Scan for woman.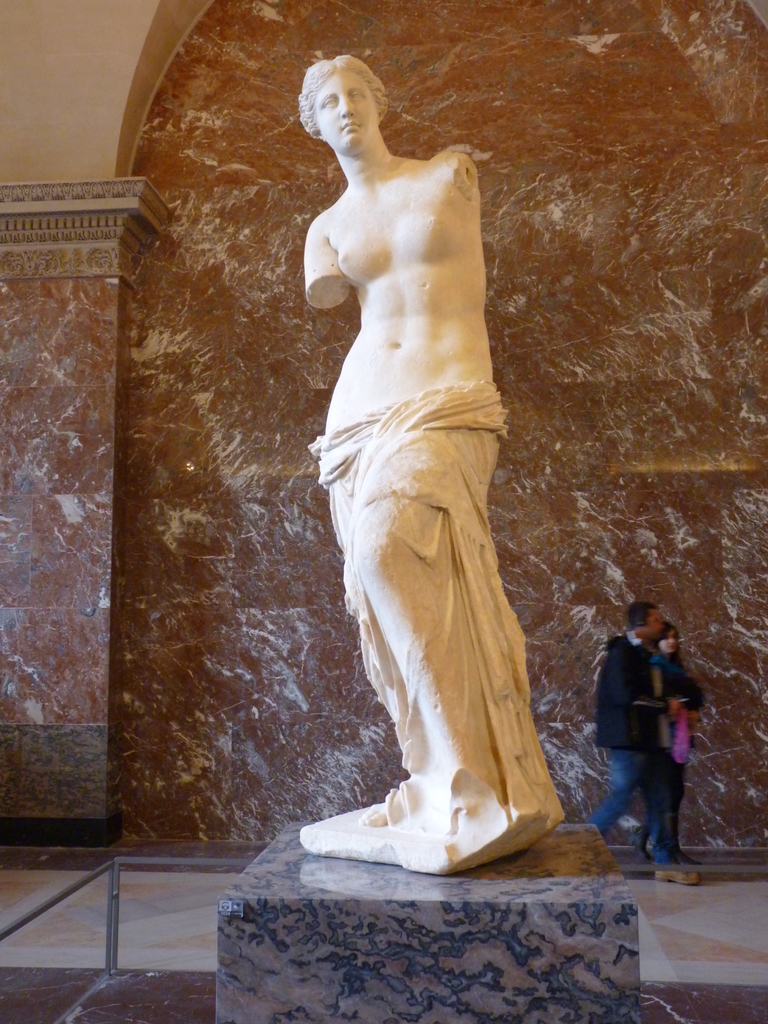
Scan result: 628:625:705:872.
